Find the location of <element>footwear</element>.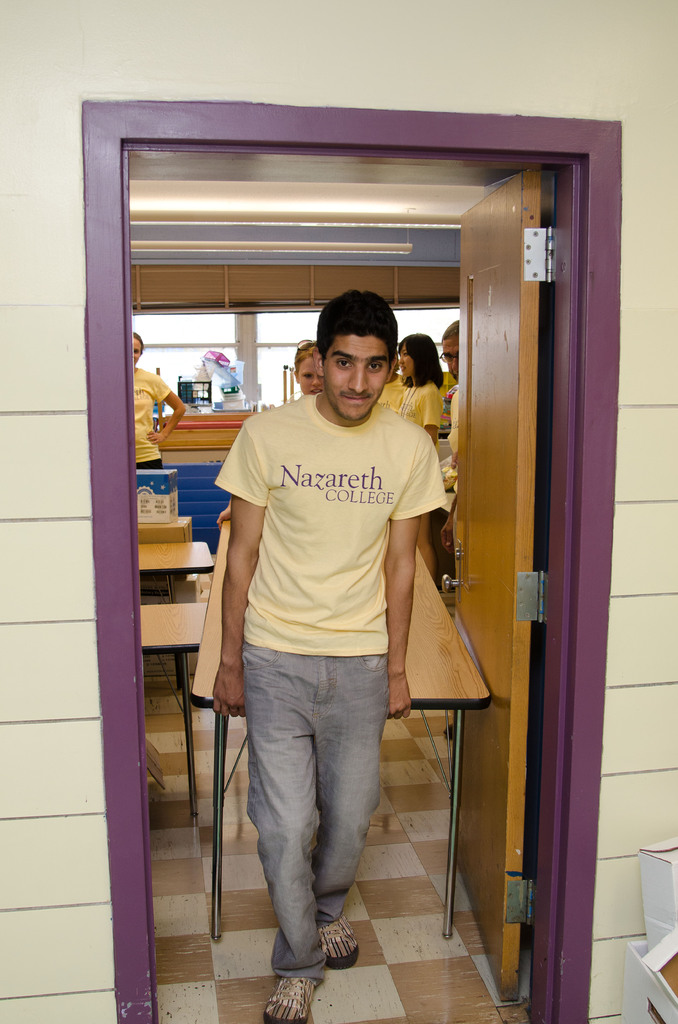
Location: {"x1": 261, "y1": 975, "x2": 322, "y2": 1023}.
